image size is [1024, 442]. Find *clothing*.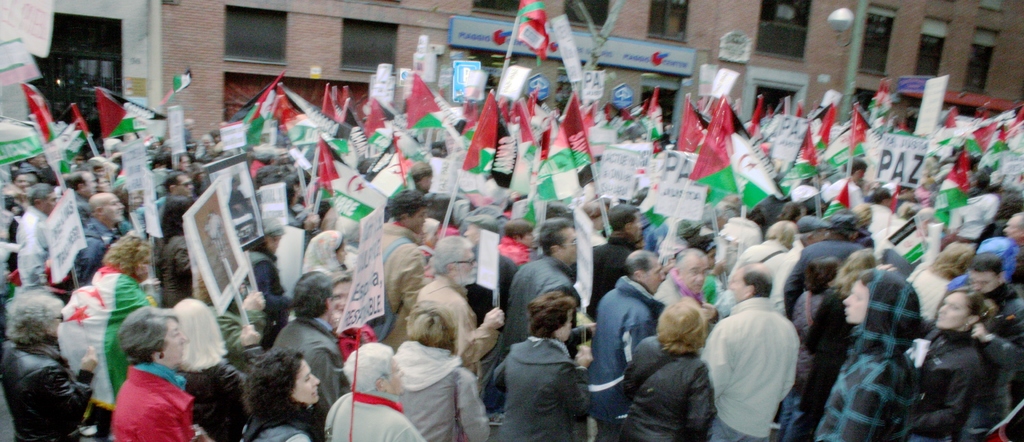
14:196:53:295.
